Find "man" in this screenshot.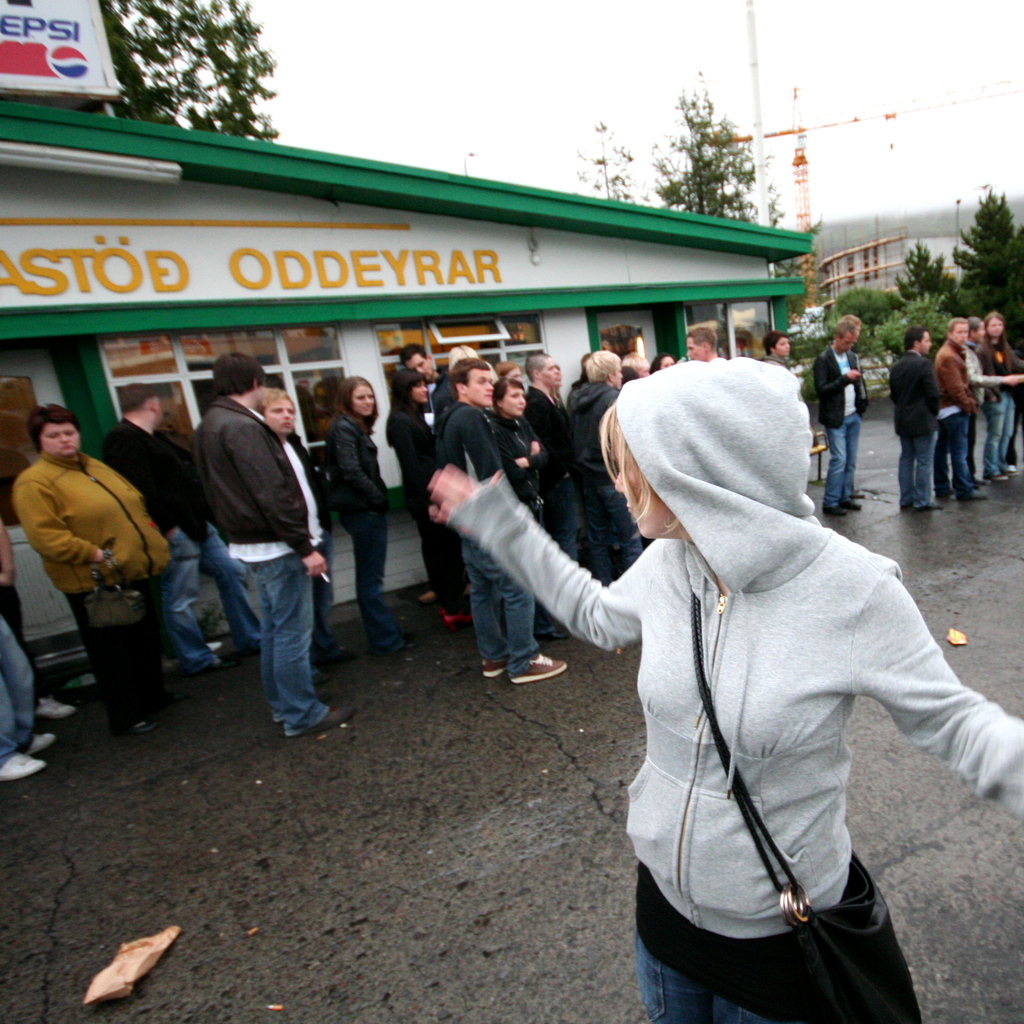
The bounding box for "man" is [401,349,445,401].
